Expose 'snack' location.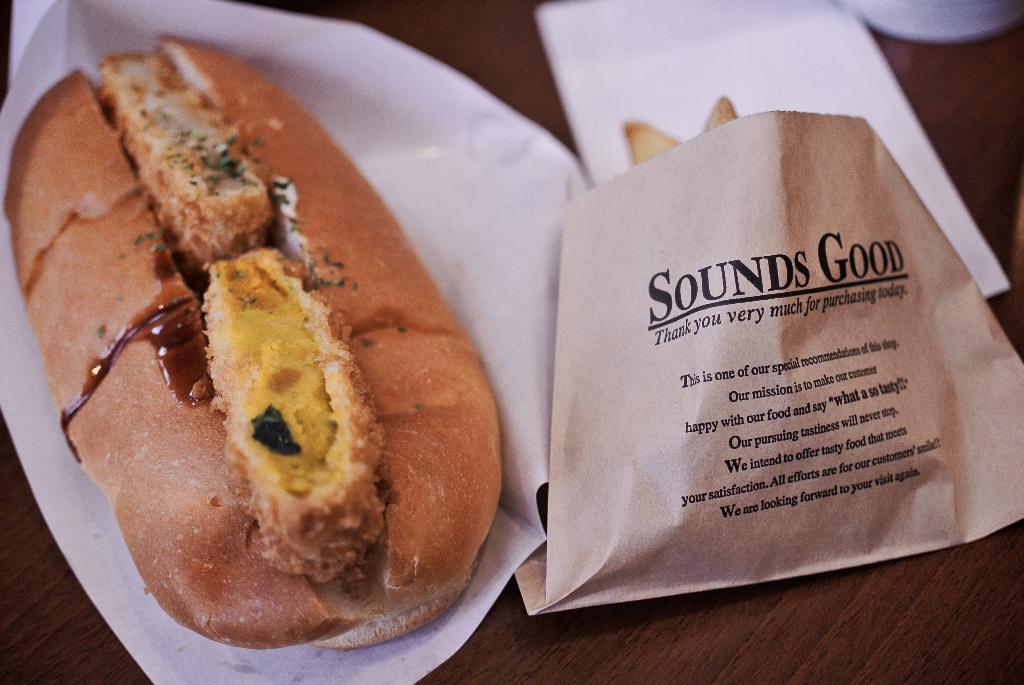
Exposed at l=0, t=33, r=504, b=651.
